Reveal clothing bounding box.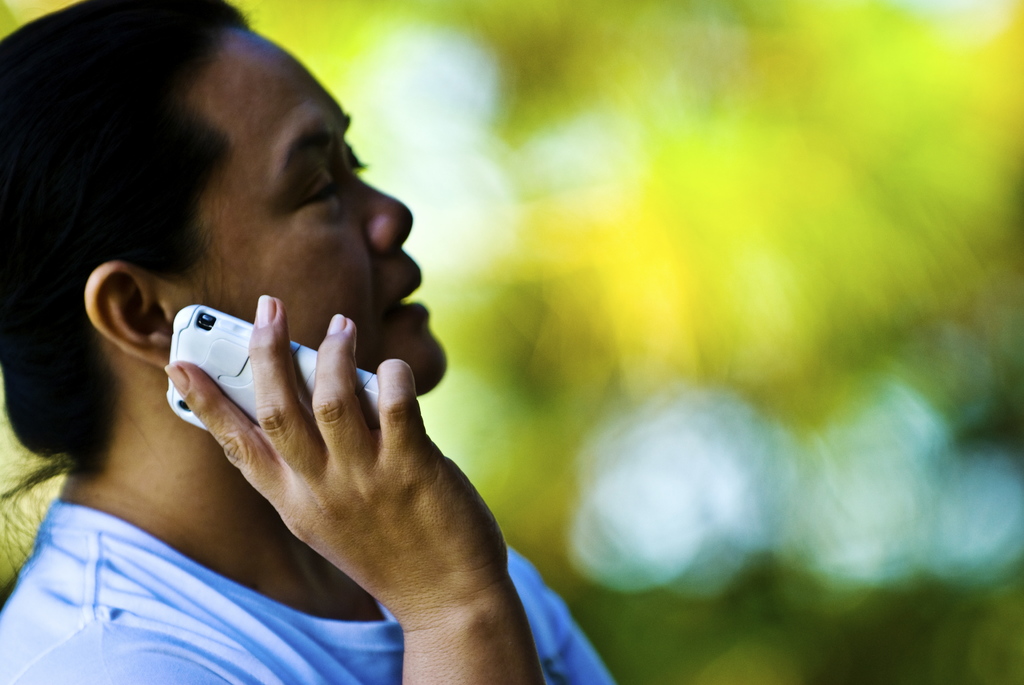
Revealed: (0,489,616,684).
